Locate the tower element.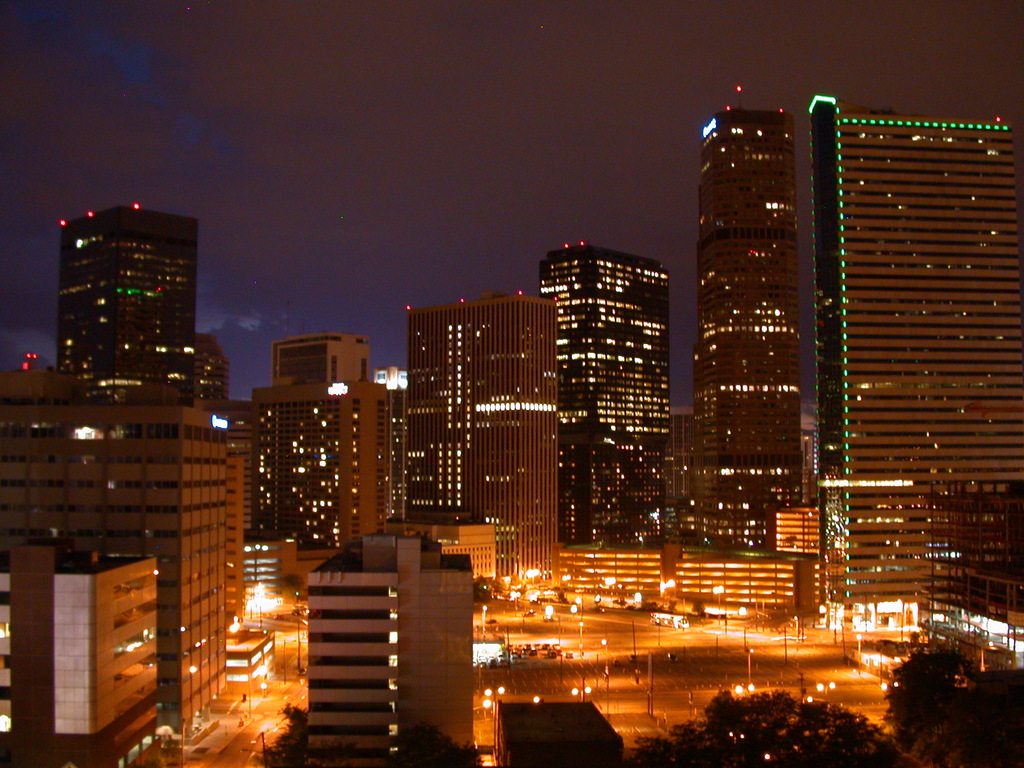
Element bbox: l=548, t=246, r=662, b=534.
